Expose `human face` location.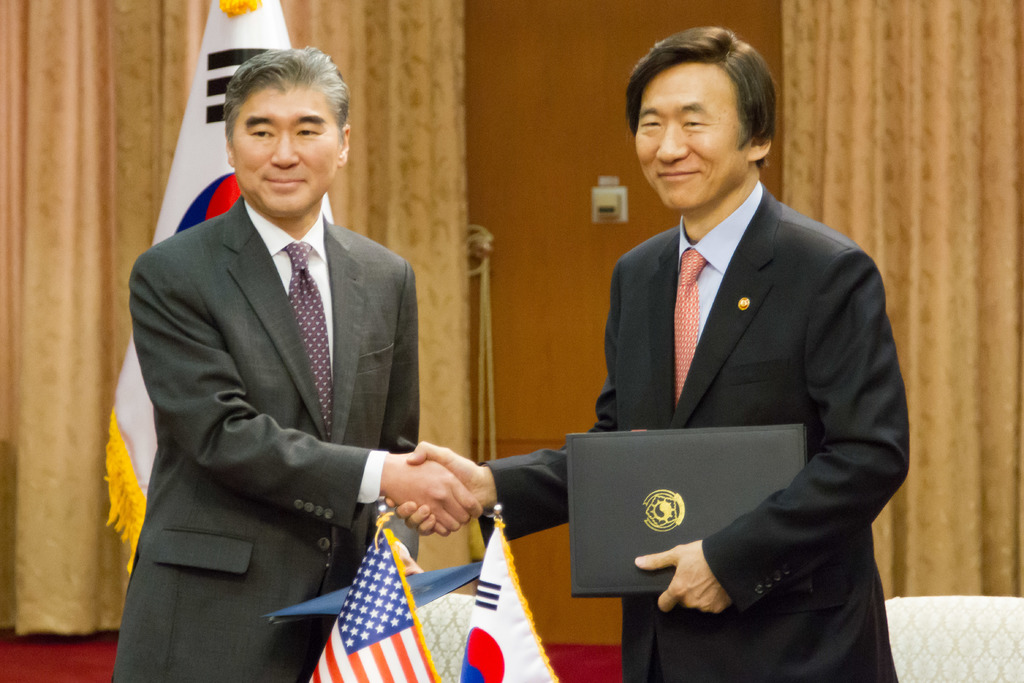
Exposed at bbox=(234, 82, 344, 215).
